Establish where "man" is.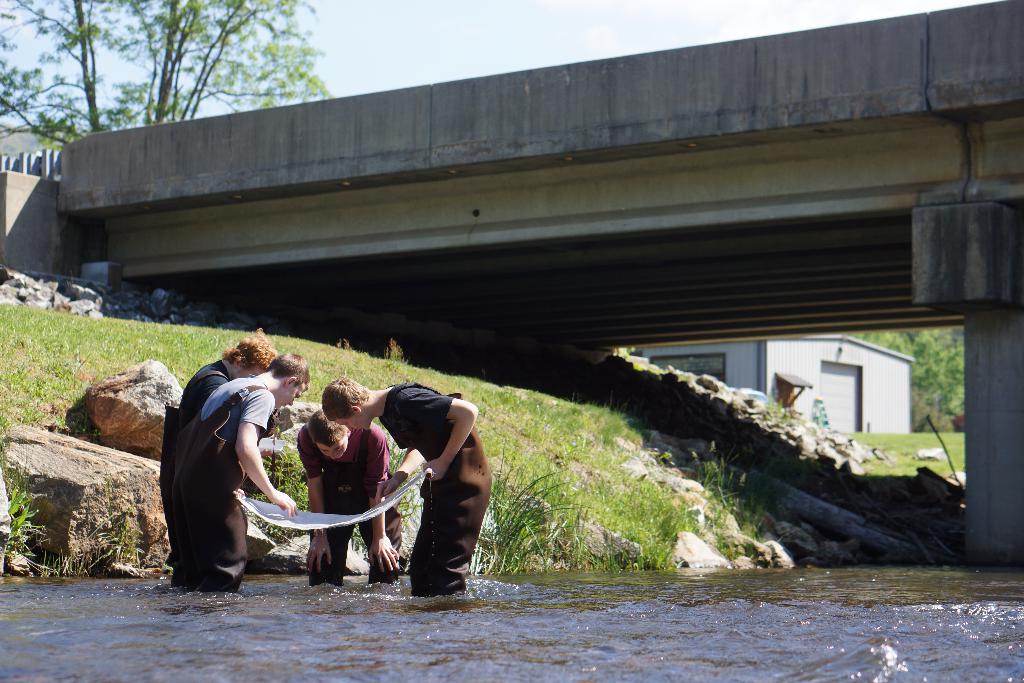
Established at (317, 378, 493, 596).
